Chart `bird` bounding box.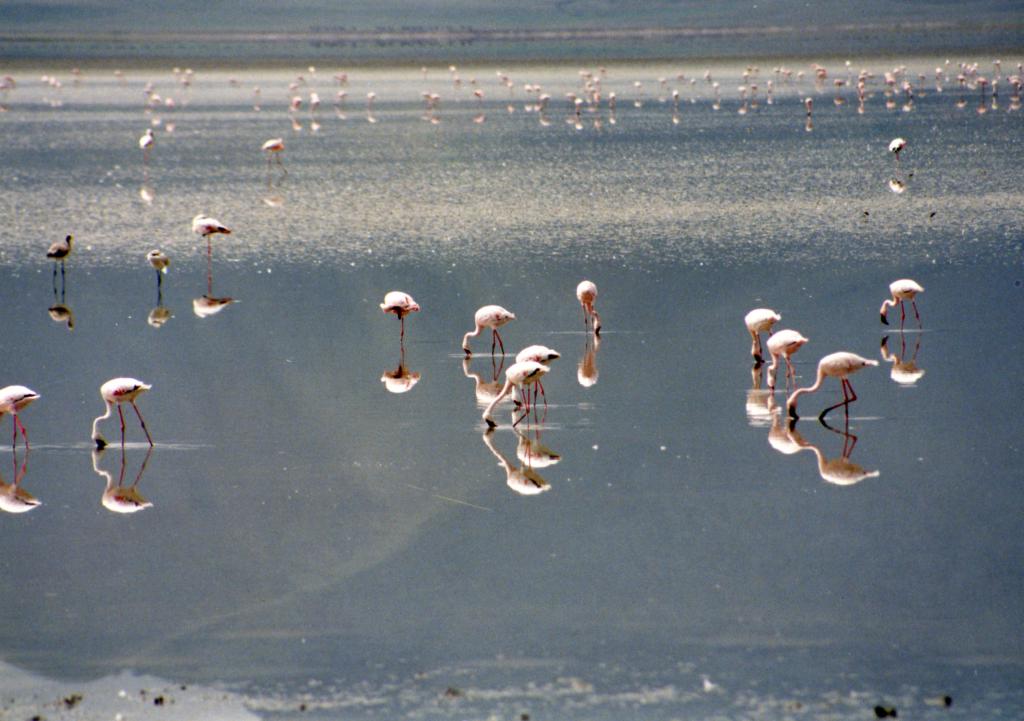
Charted: {"x1": 383, "y1": 285, "x2": 421, "y2": 351}.
